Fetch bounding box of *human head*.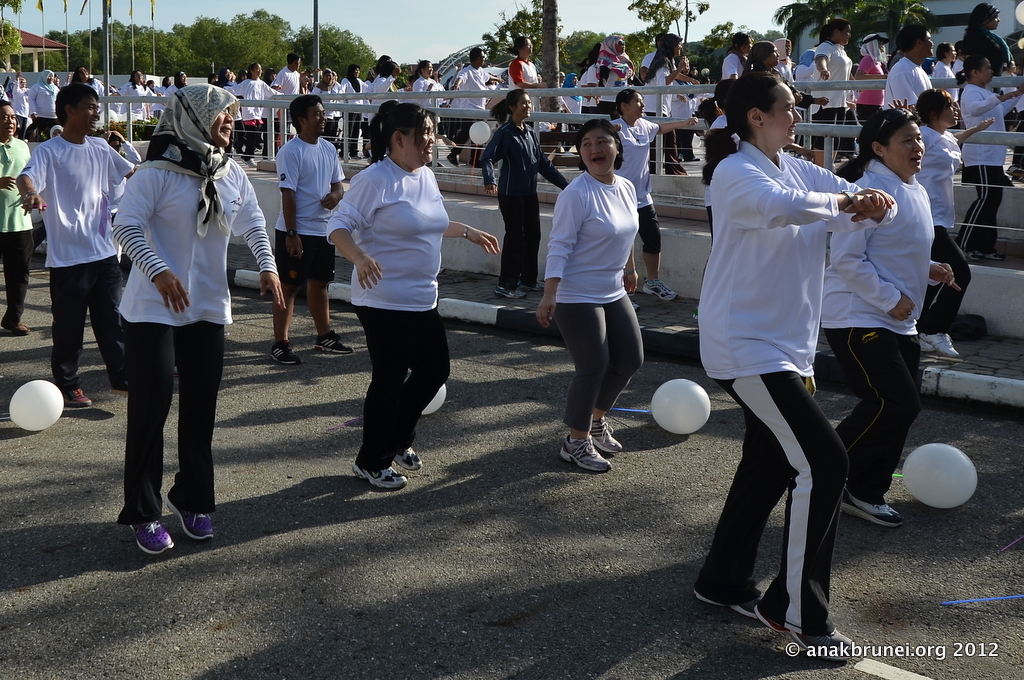
Bbox: 507, 92, 534, 120.
